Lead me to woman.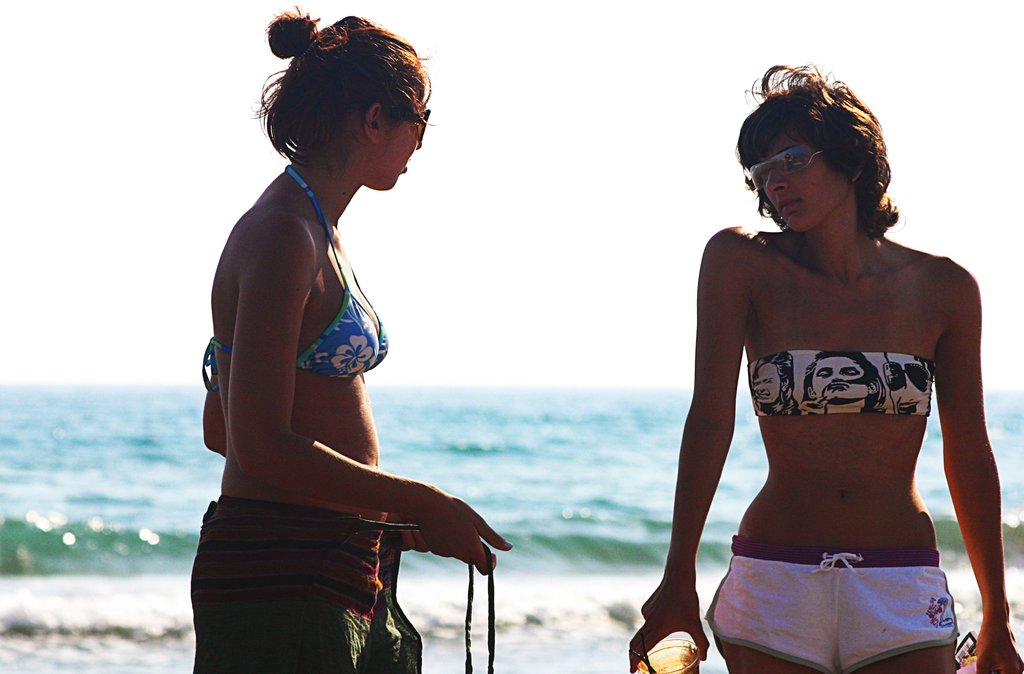
Lead to 186, 6, 515, 673.
